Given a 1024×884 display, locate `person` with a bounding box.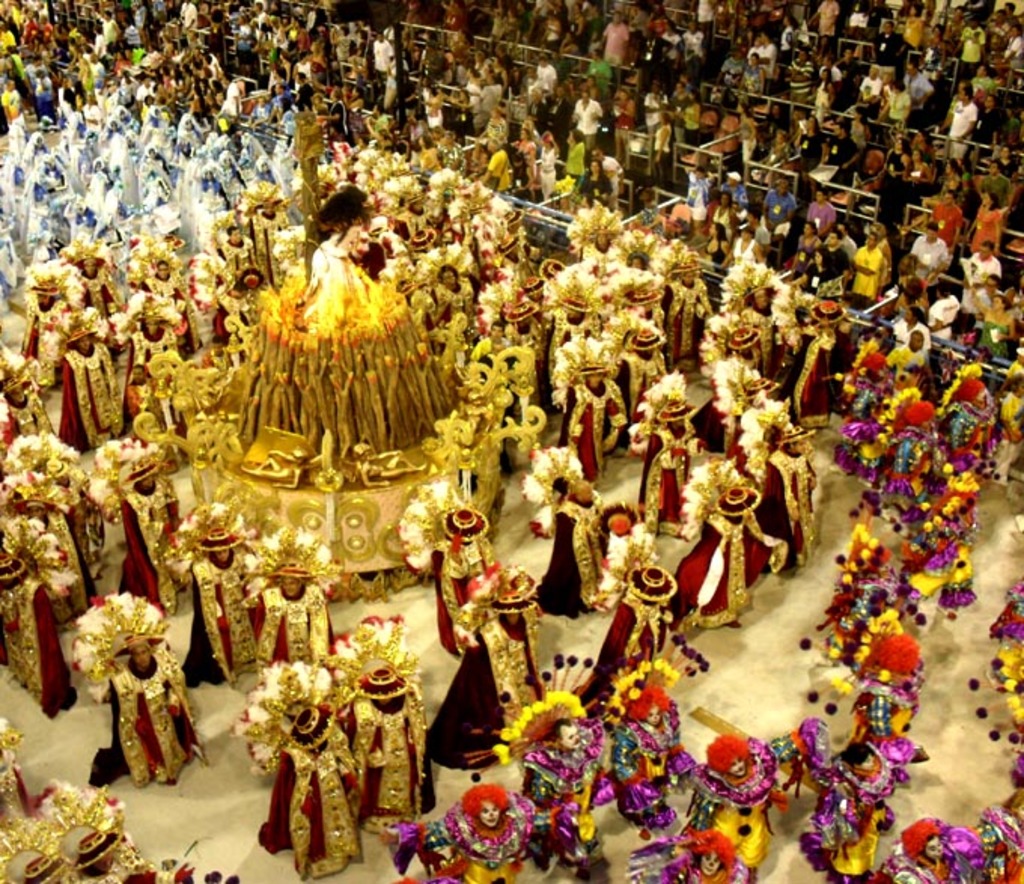
Located: <region>247, 548, 339, 684</region>.
